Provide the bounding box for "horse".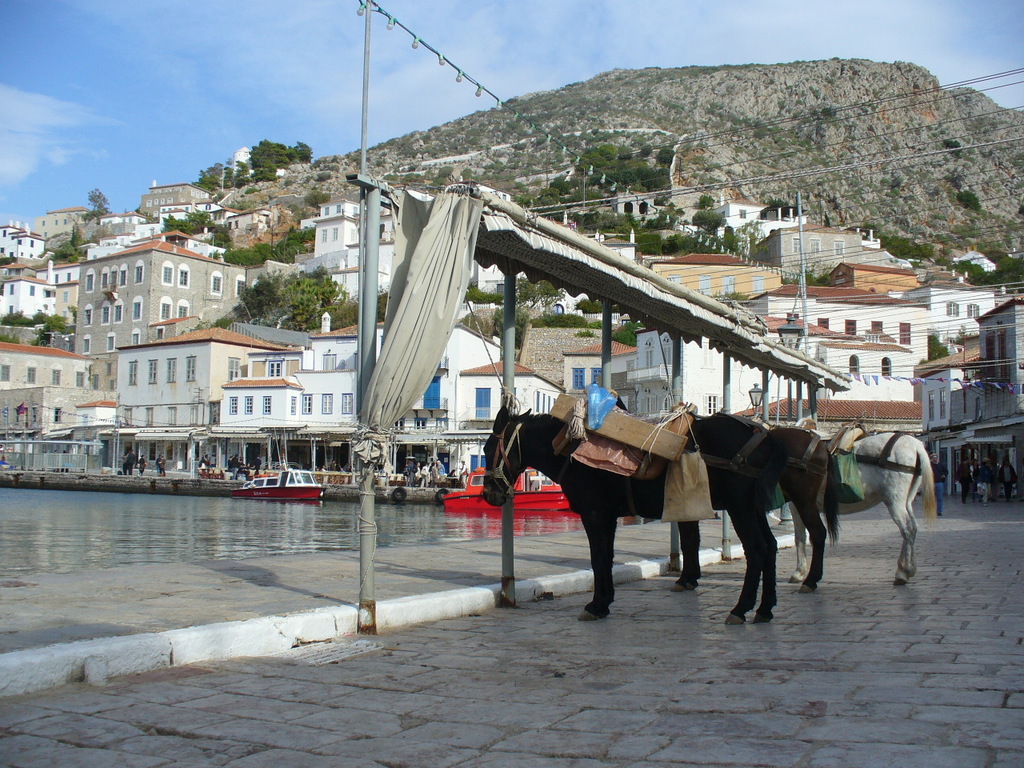
region(673, 430, 842, 590).
